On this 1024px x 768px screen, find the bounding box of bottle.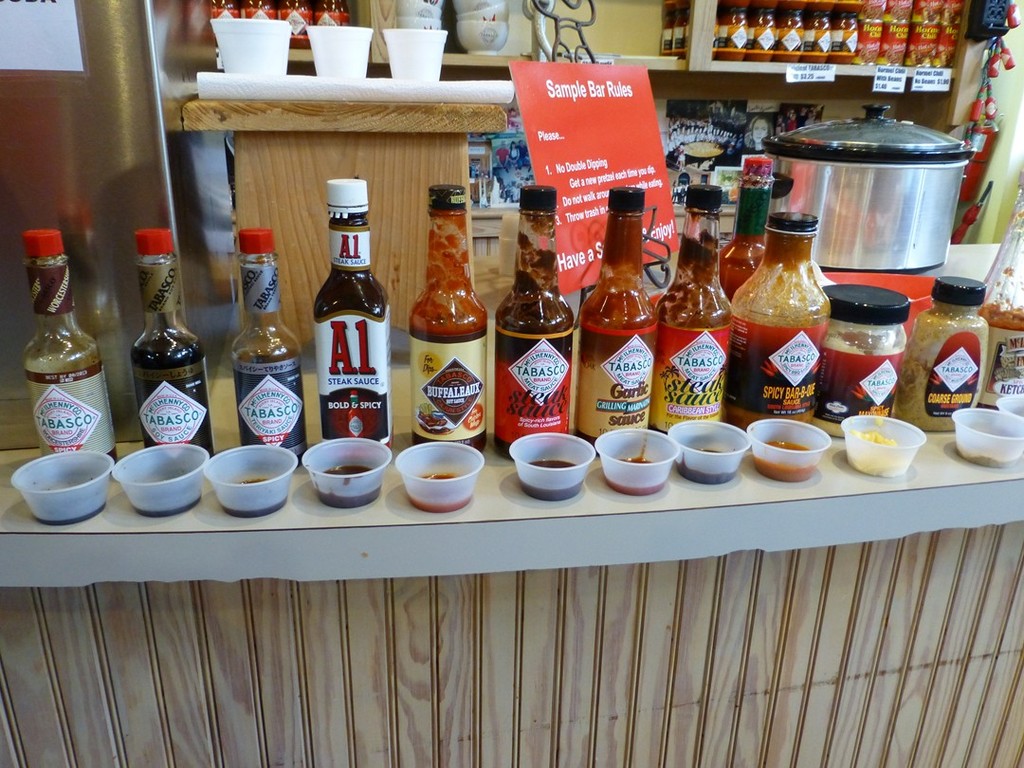
Bounding box: (894,270,994,445).
